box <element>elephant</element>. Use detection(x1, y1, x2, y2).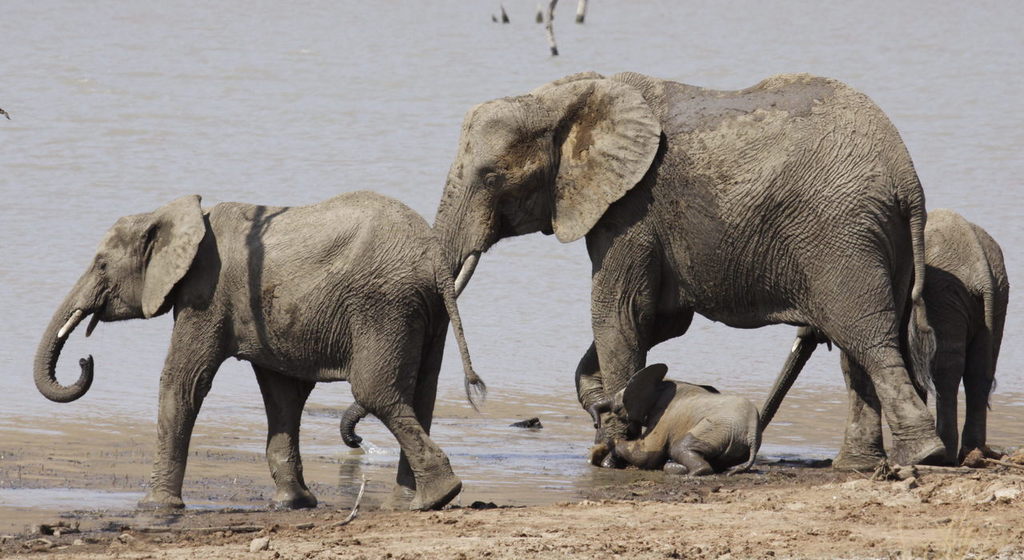
detection(19, 118, 559, 505).
